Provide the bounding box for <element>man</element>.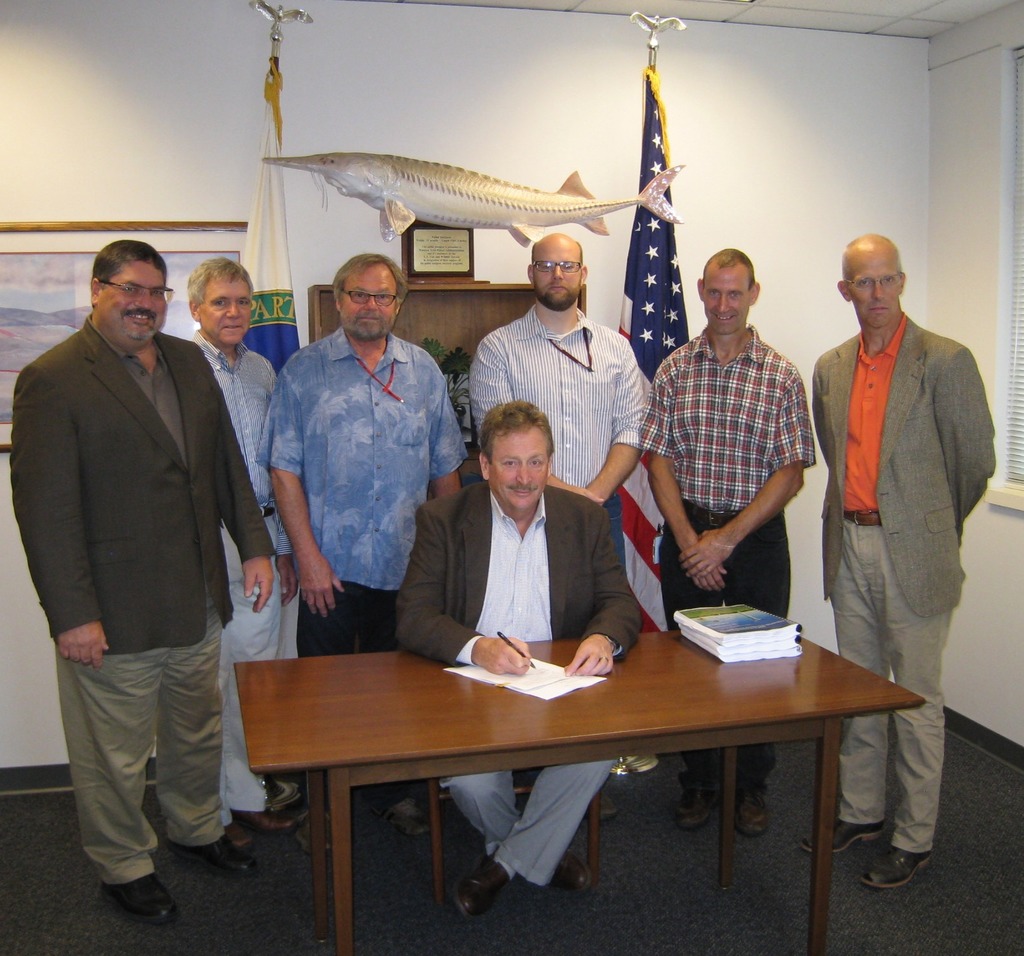
(left=812, top=231, right=1000, bottom=897).
